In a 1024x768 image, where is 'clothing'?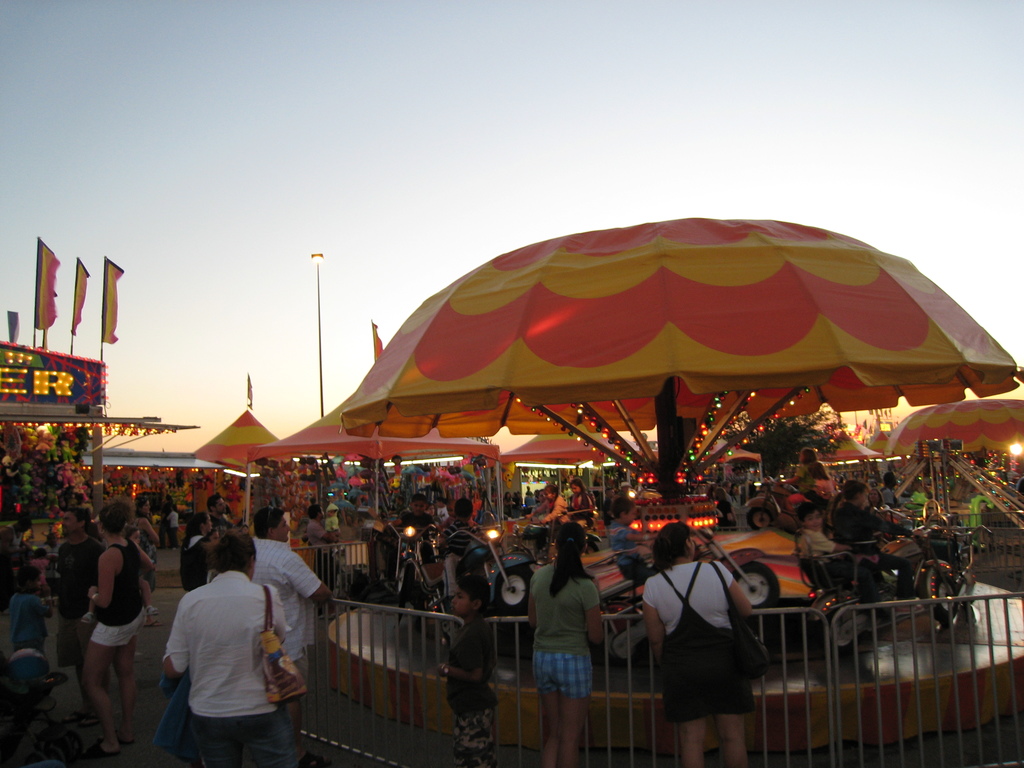
{"left": 790, "top": 461, "right": 817, "bottom": 507}.
